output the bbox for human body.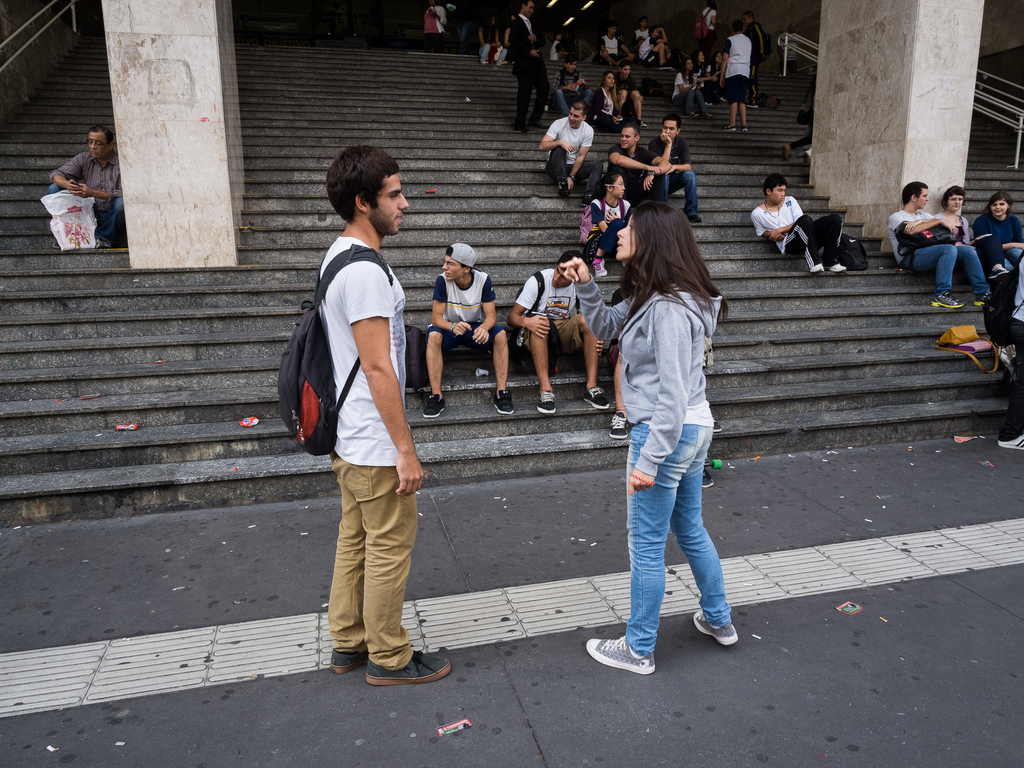
rect(980, 212, 1023, 271).
